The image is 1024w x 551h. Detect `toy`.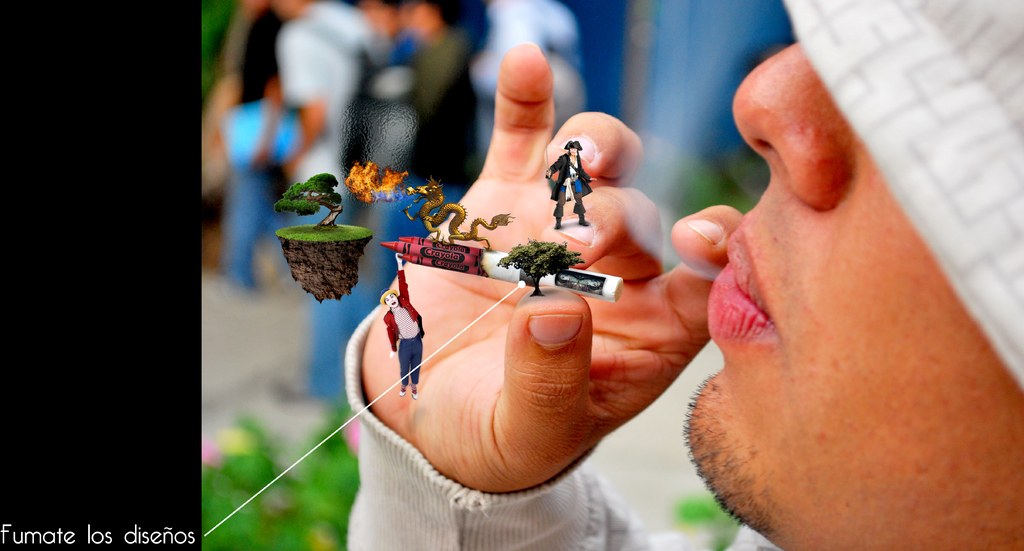
Detection: crop(374, 239, 621, 307).
